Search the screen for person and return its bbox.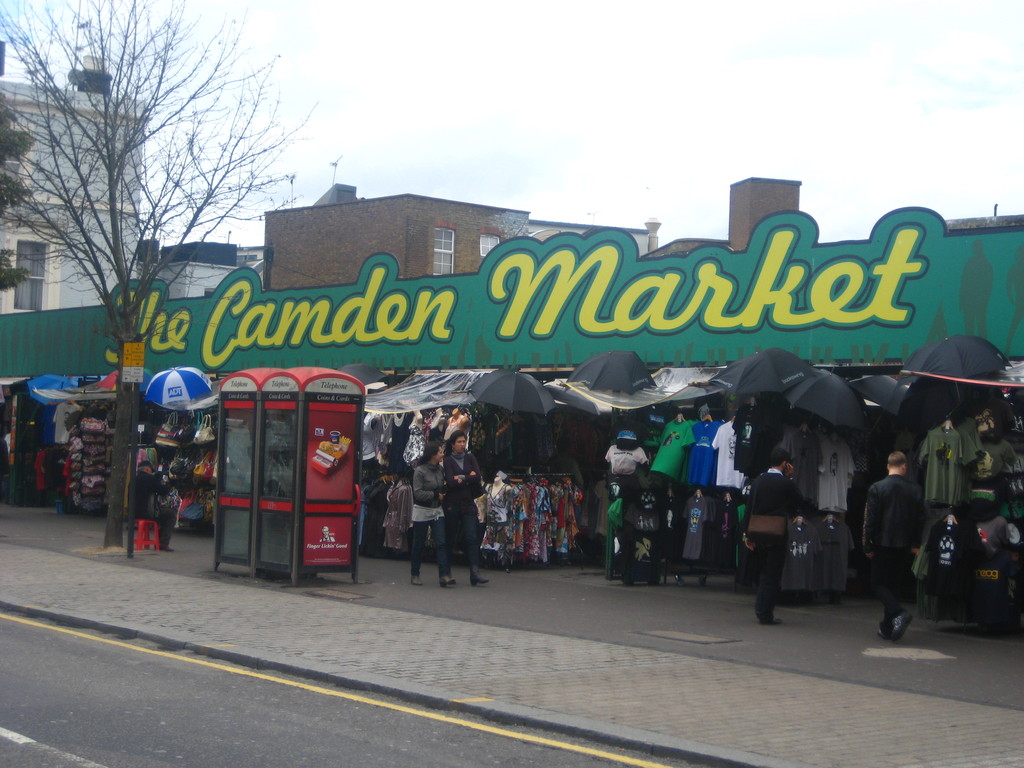
Found: [749,444,824,625].
